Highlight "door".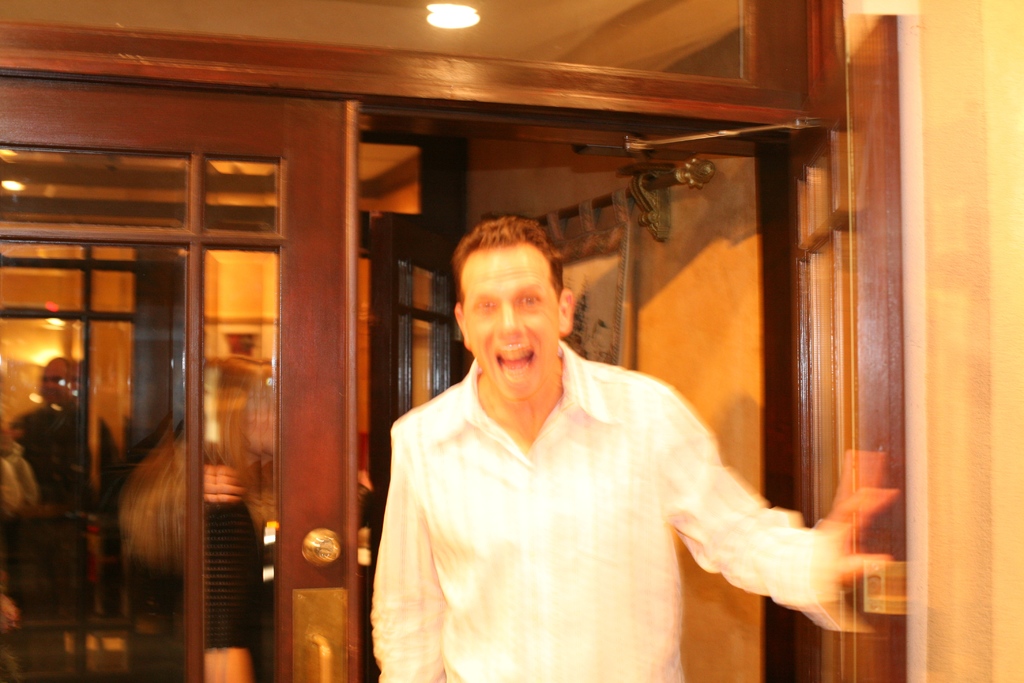
Highlighted region: pyautogui.locateOnScreen(810, 0, 911, 682).
